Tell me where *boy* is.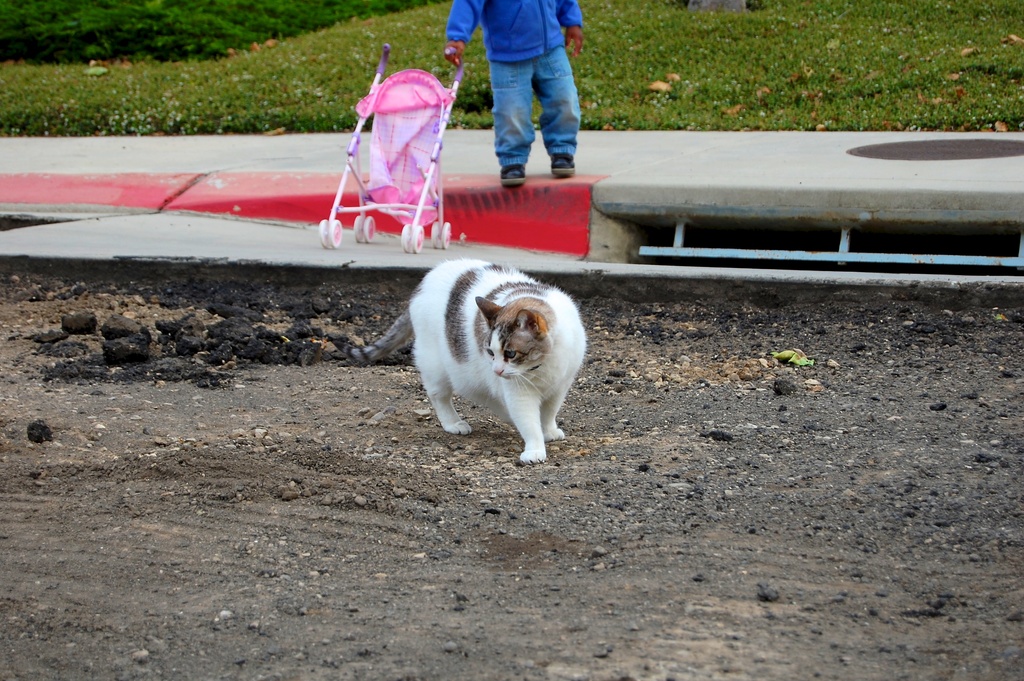
*boy* is at 445/0/595/185.
